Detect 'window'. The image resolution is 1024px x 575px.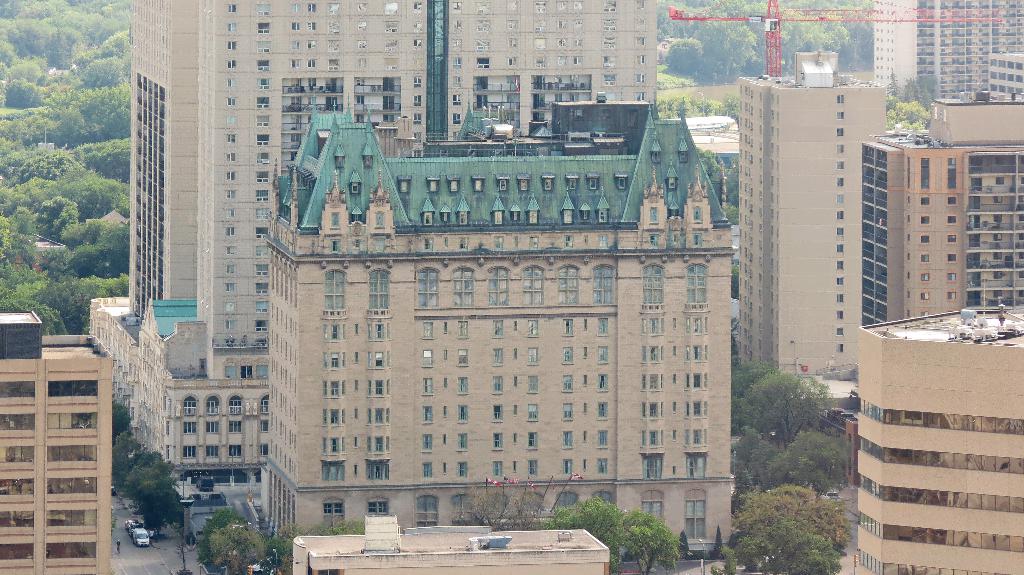
x1=371 y1=322 x2=392 y2=340.
